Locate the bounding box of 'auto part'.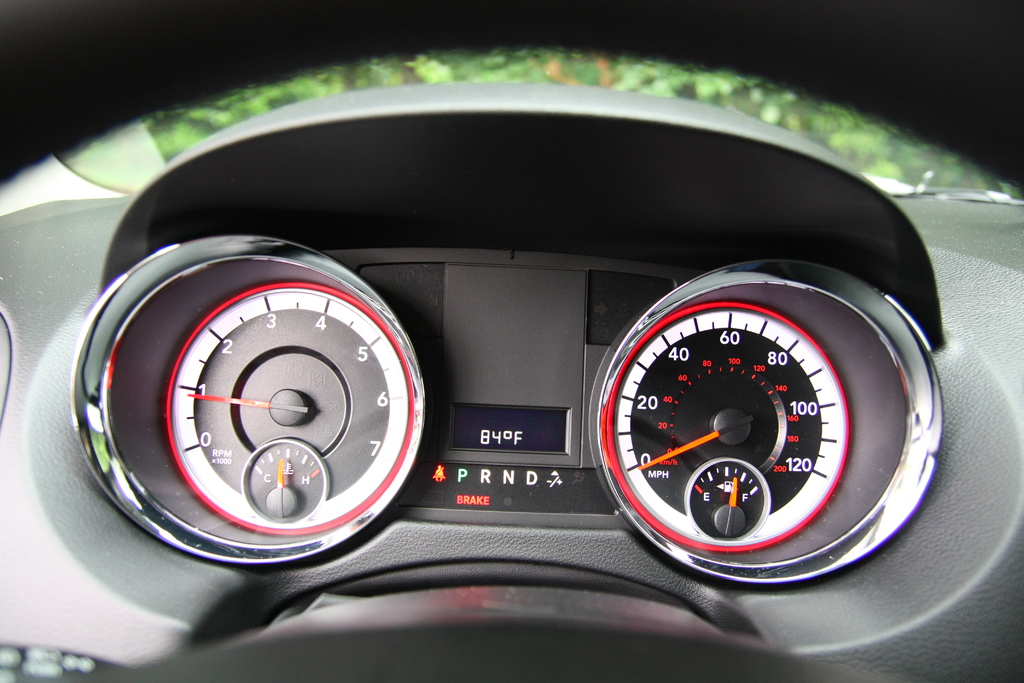
Bounding box: 0,74,1023,682.
